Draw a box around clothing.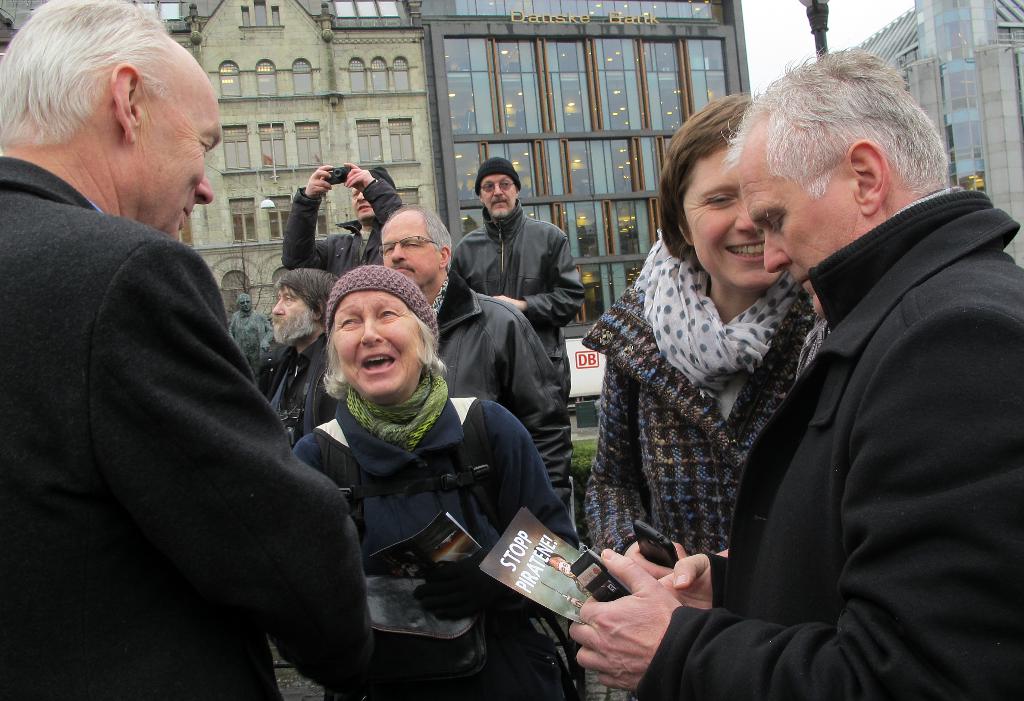
[left=586, top=229, right=827, bottom=571].
